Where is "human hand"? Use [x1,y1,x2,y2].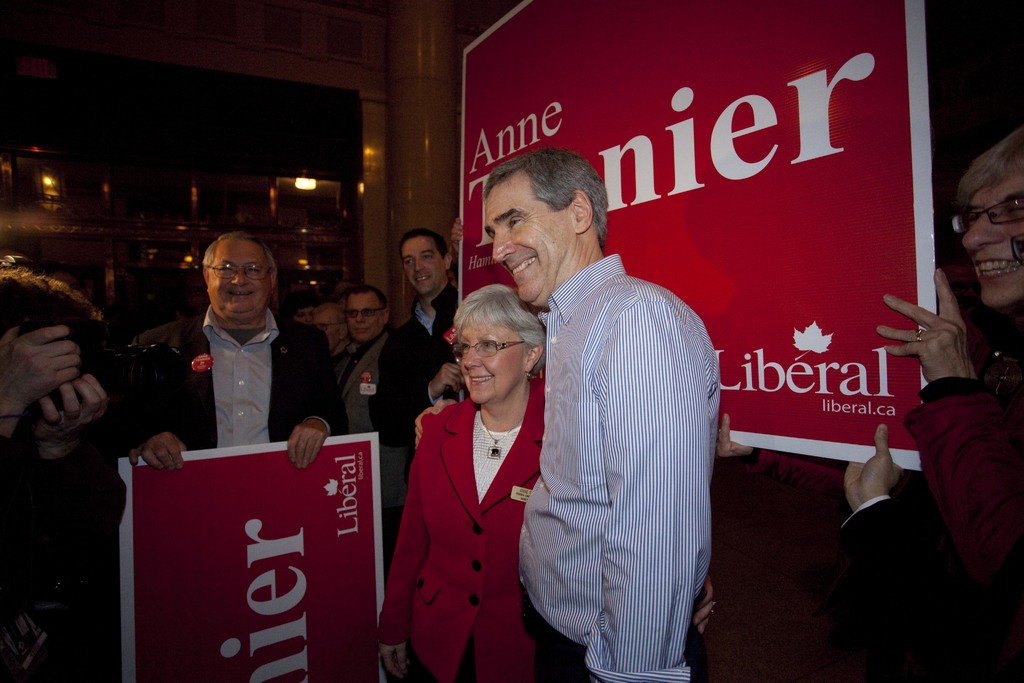
[844,423,904,512].
